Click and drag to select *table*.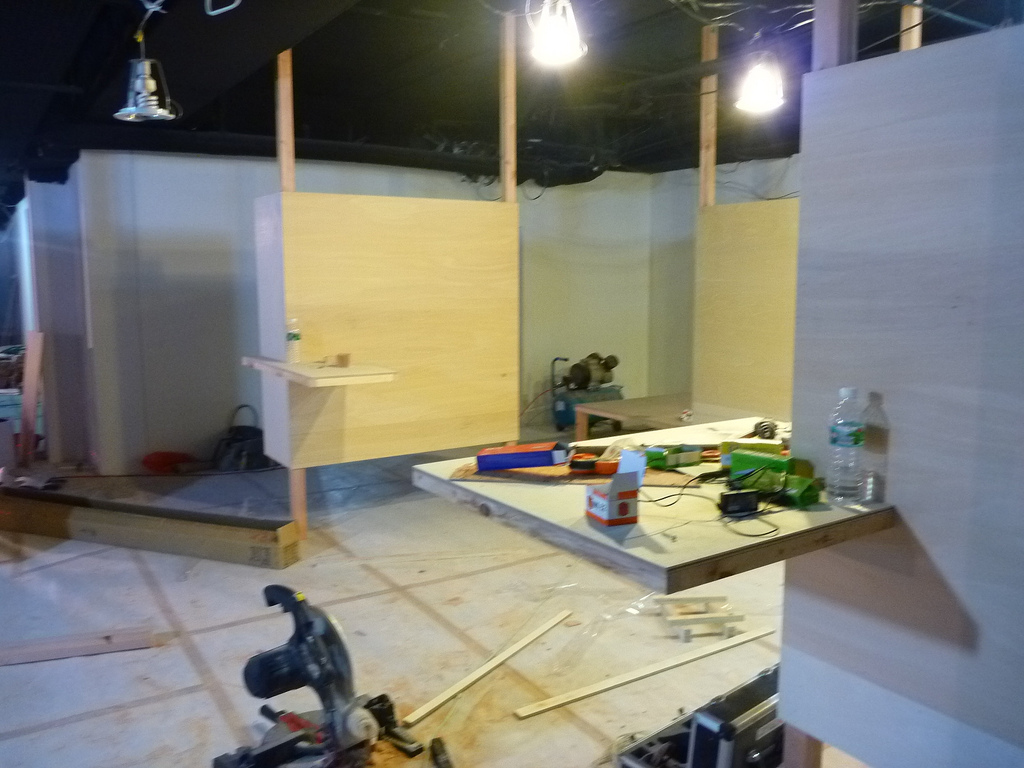
Selection: {"x1": 410, "y1": 408, "x2": 885, "y2": 597}.
